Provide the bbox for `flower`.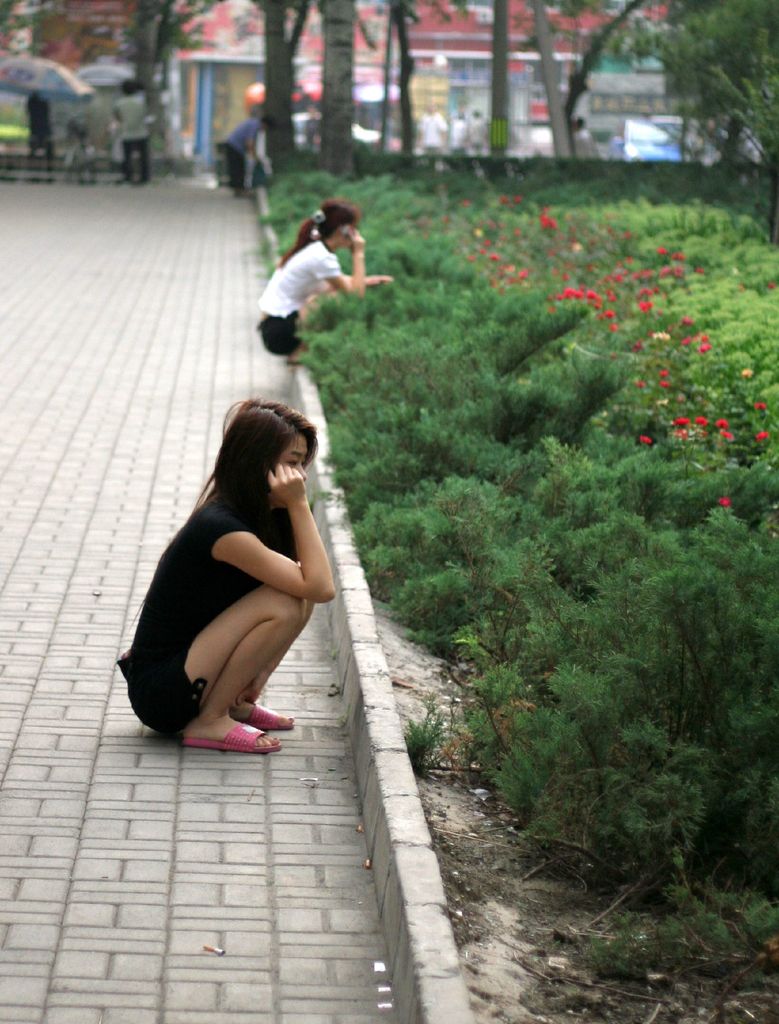
[x1=513, y1=265, x2=531, y2=279].
